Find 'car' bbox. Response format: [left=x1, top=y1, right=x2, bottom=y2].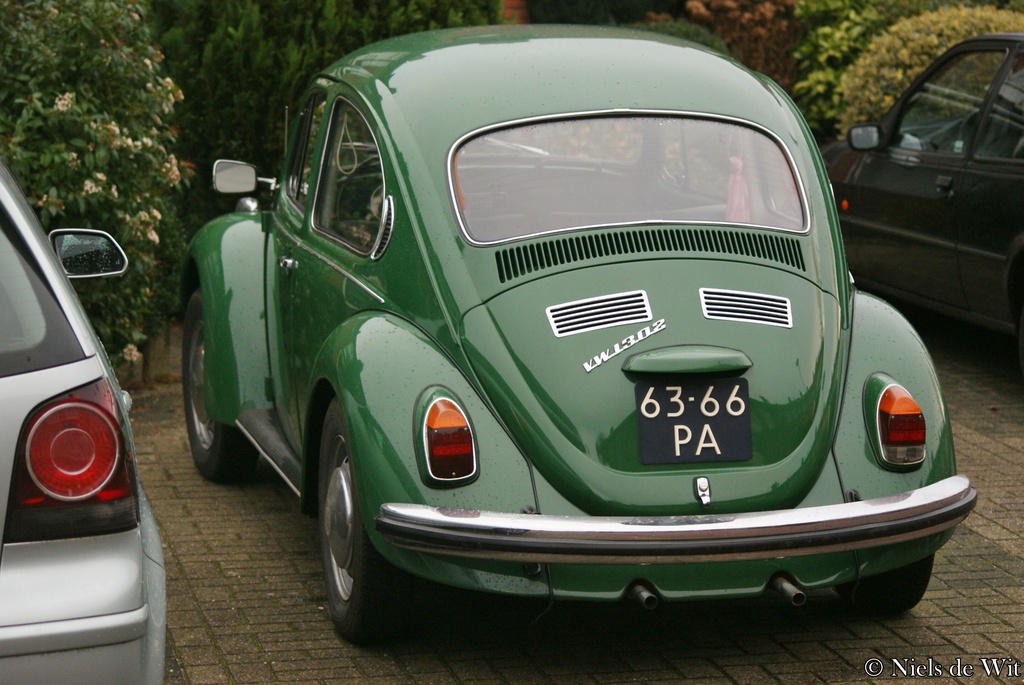
[left=180, top=19, right=979, bottom=634].
